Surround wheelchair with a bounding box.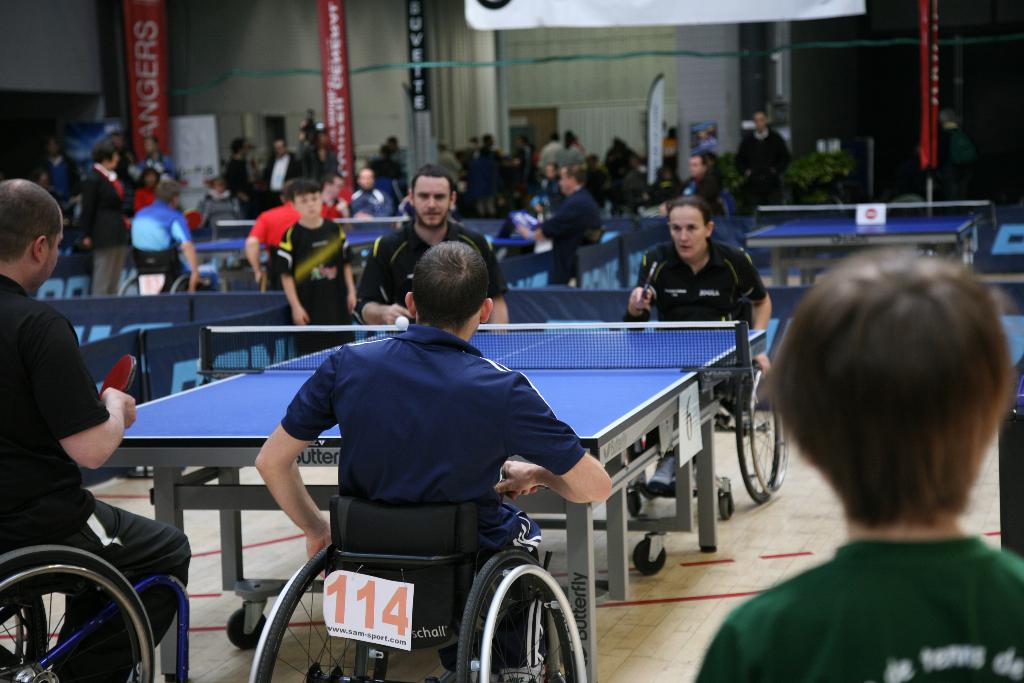
{"left": 573, "top": 226, "right": 605, "bottom": 292}.
